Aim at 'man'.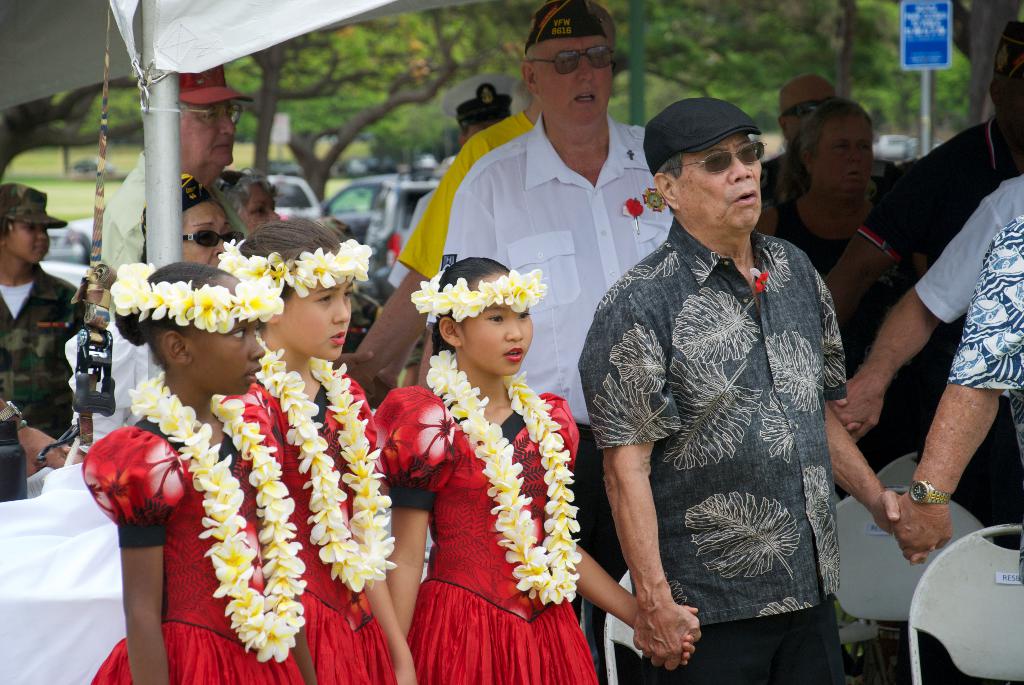
Aimed at <region>405, 76, 514, 240</region>.
